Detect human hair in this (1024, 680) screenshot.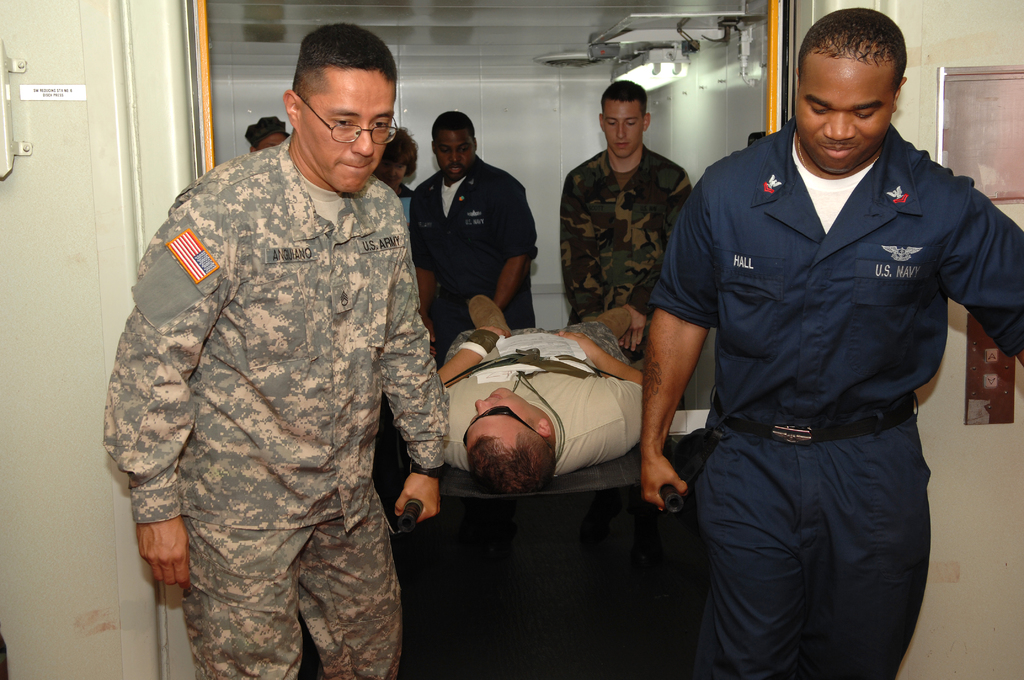
Detection: locate(600, 79, 651, 115).
